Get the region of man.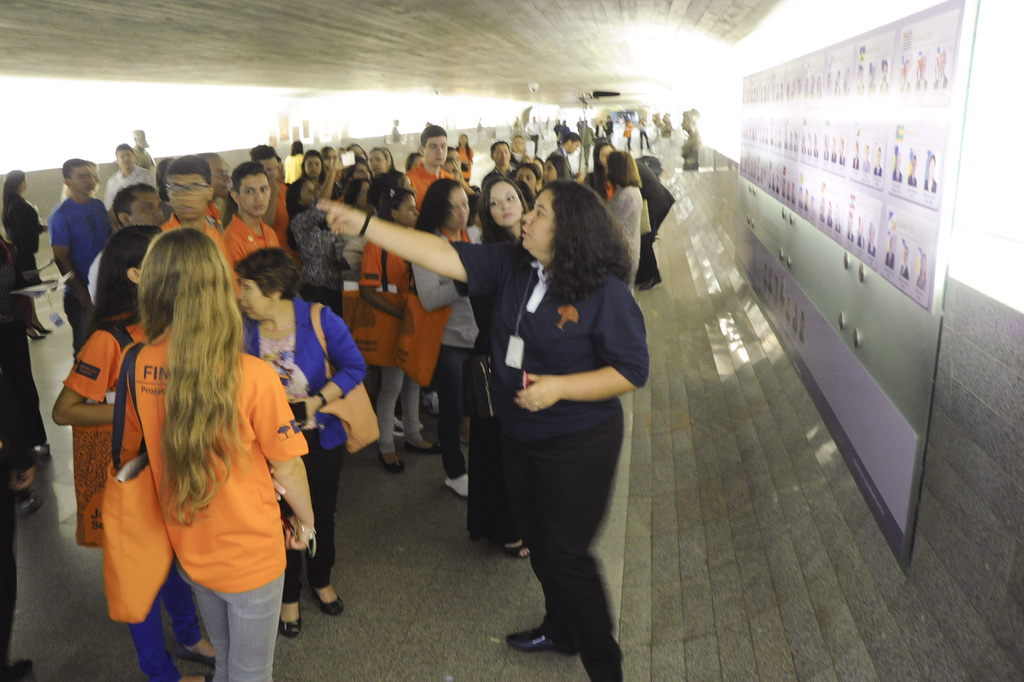
[212, 163, 286, 275].
